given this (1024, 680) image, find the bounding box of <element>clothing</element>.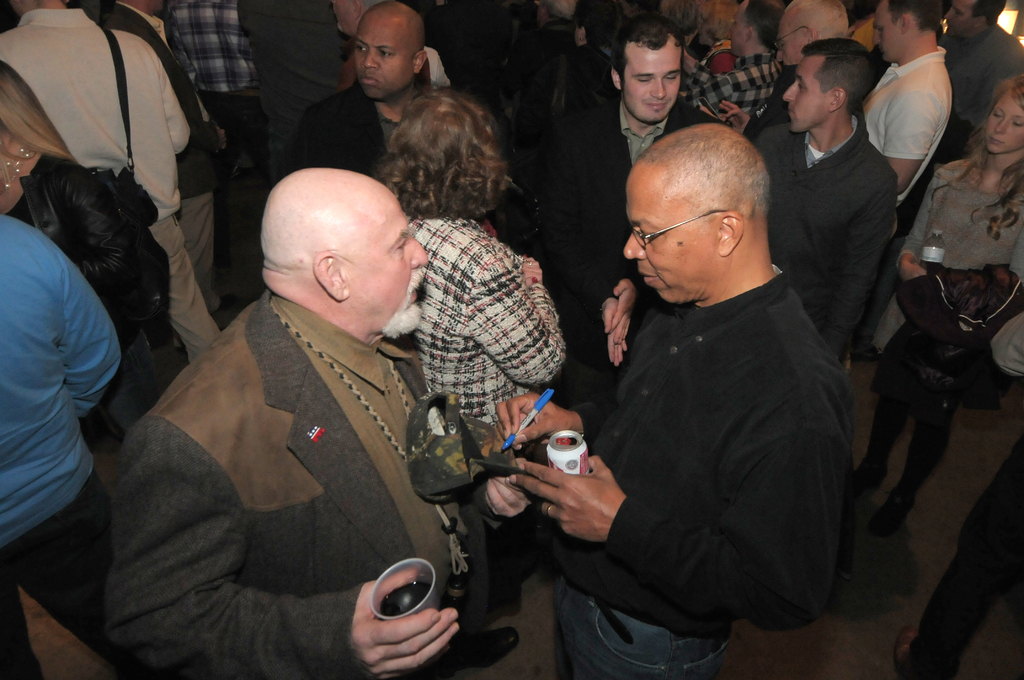
{"left": 518, "top": 289, "right": 853, "bottom": 679}.
